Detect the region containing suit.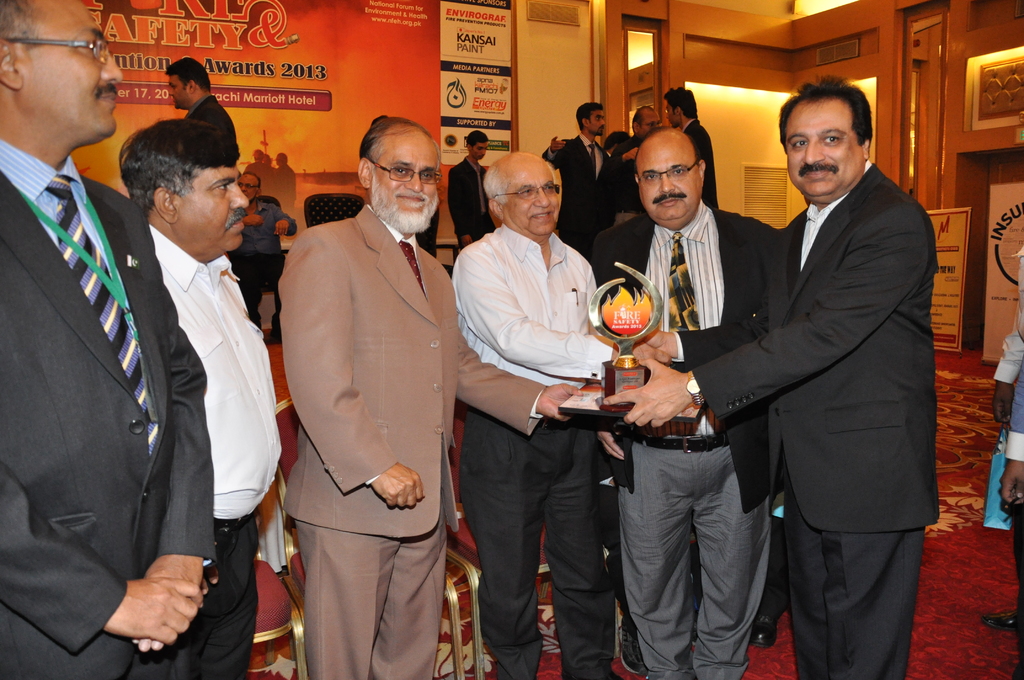
(0, 136, 216, 679).
